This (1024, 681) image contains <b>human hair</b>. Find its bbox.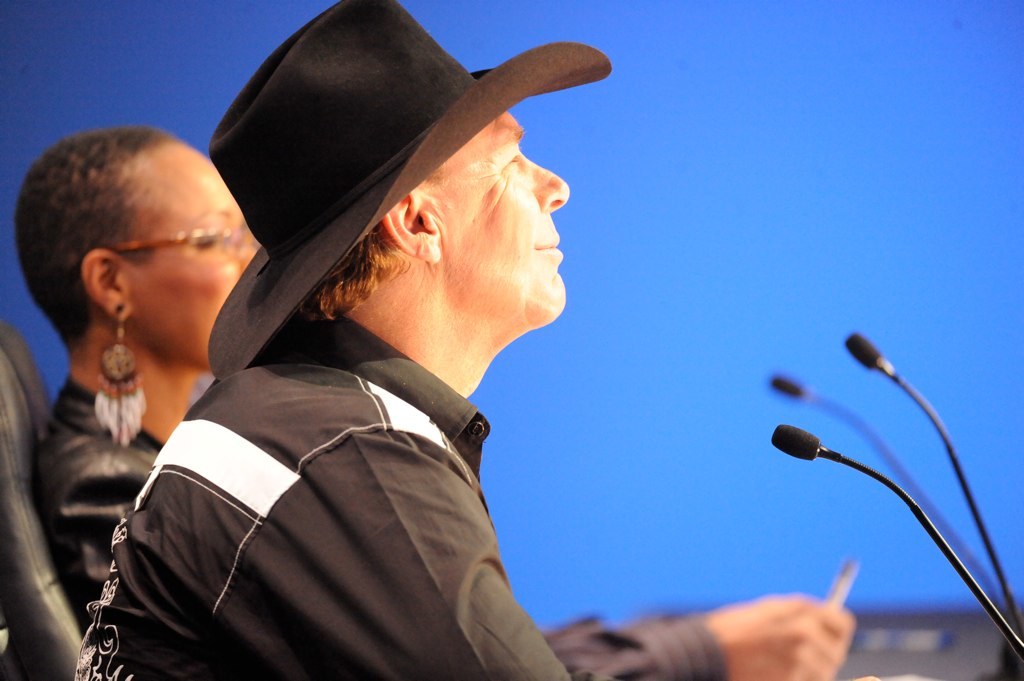
[left=9, top=127, right=217, bottom=294].
